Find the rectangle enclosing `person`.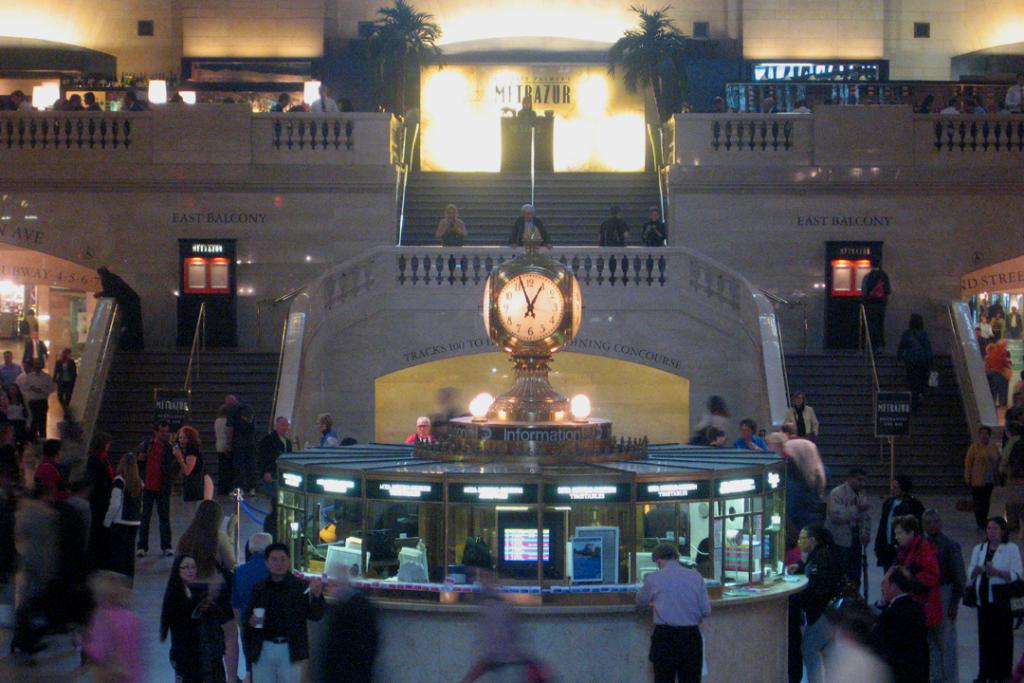
(left=786, top=392, right=815, bottom=440).
